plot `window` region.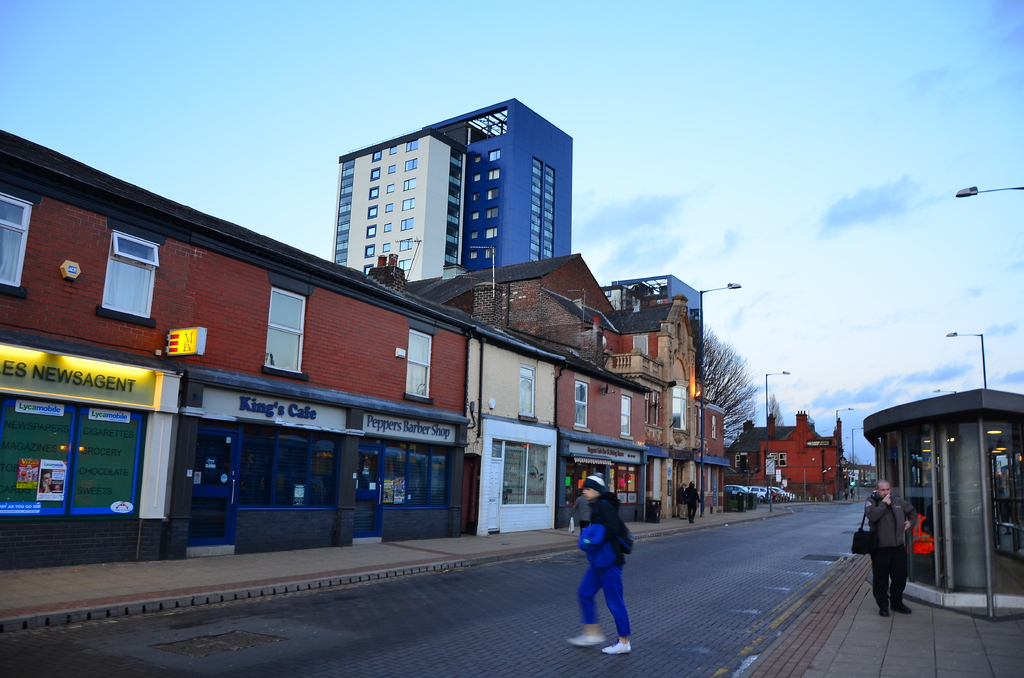
Plotted at left=572, top=380, right=588, bottom=428.
